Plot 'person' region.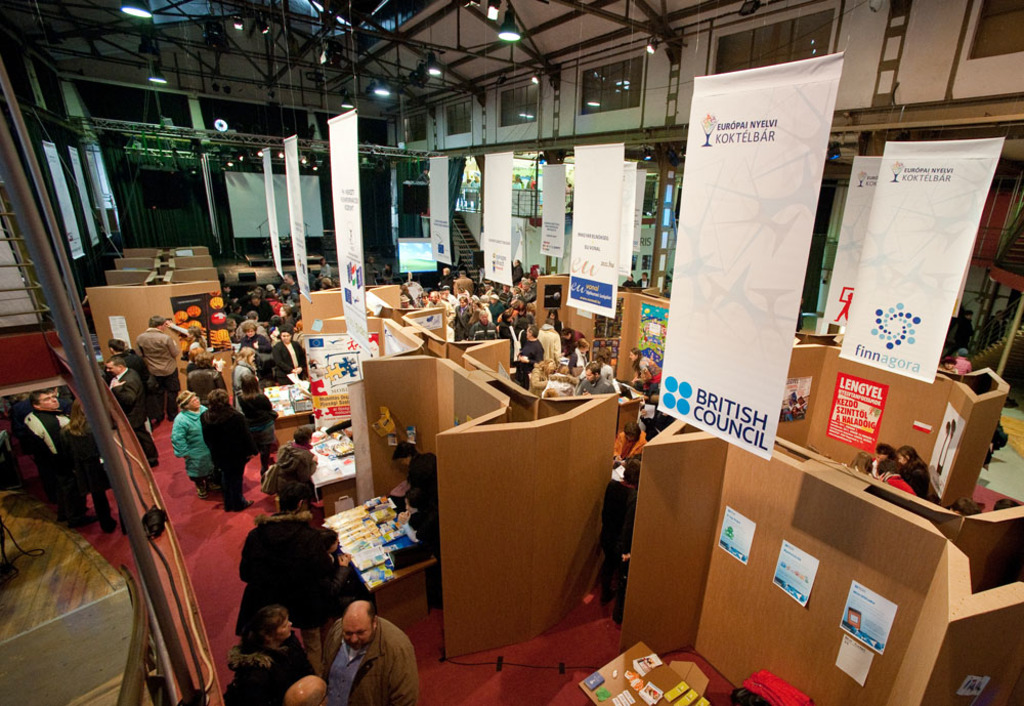
Plotted at region(135, 316, 180, 421).
